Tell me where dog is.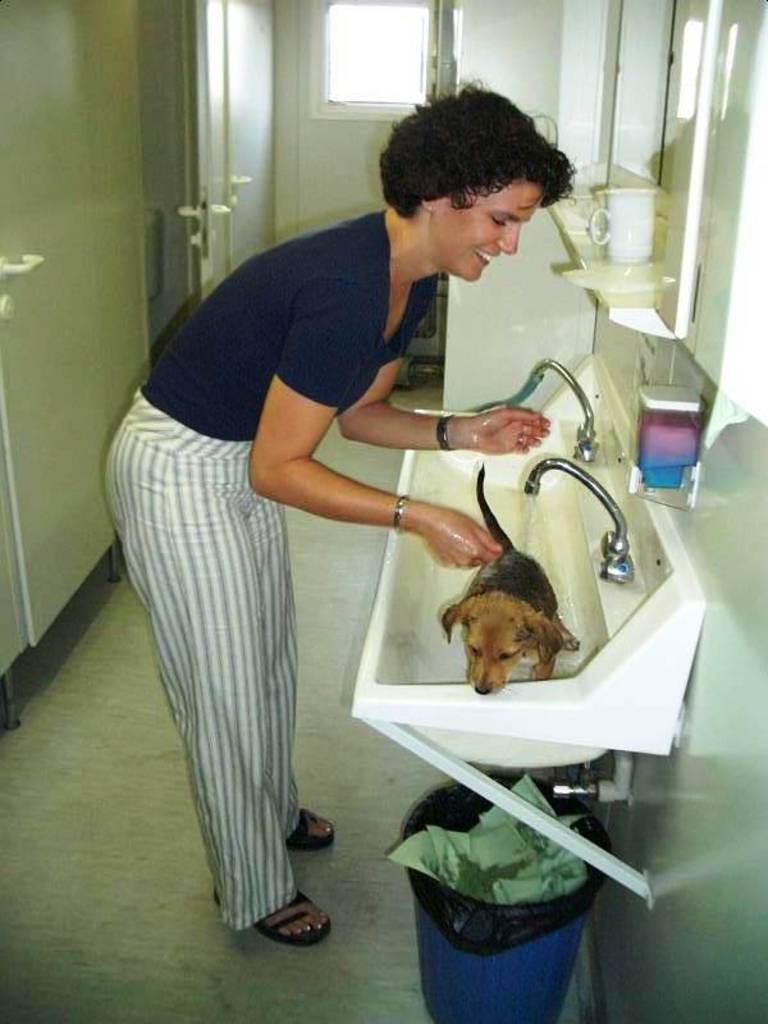
dog is at (left=438, top=460, right=577, bottom=695).
